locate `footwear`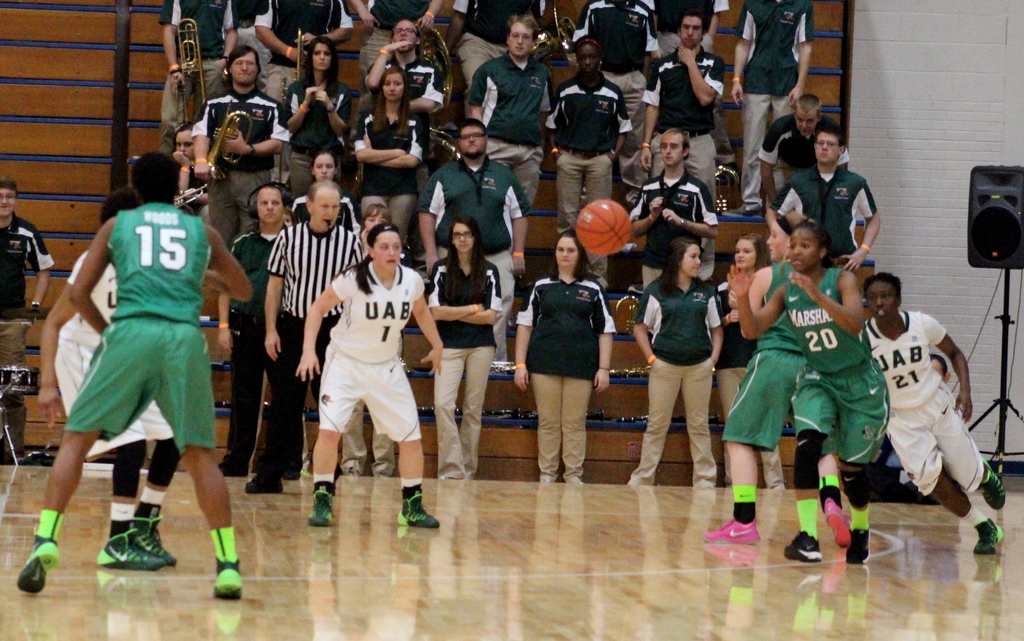
select_region(564, 478, 577, 482)
